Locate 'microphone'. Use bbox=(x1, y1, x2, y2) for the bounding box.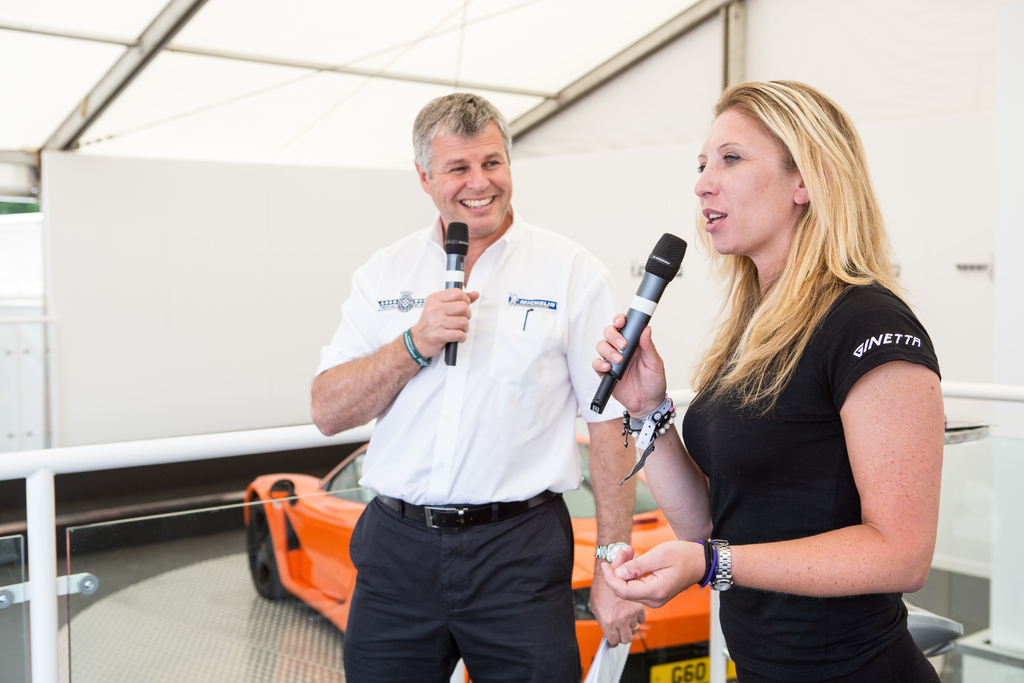
bbox=(445, 222, 467, 365).
